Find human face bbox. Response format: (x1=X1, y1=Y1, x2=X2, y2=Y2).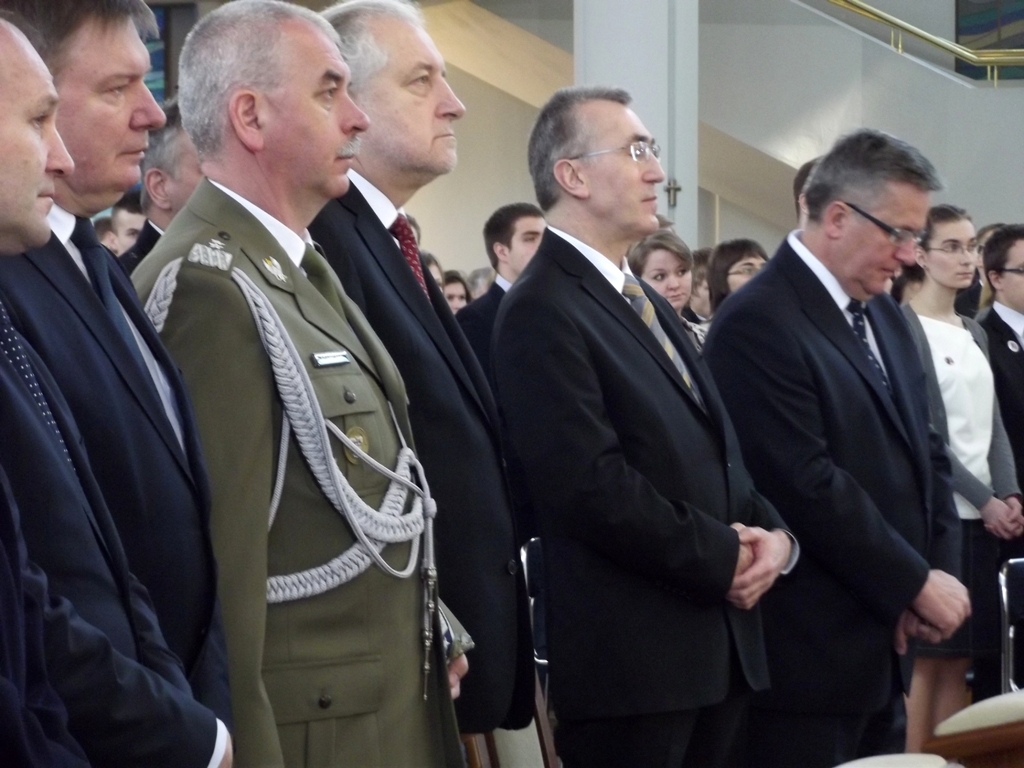
(x1=110, y1=206, x2=148, y2=241).
